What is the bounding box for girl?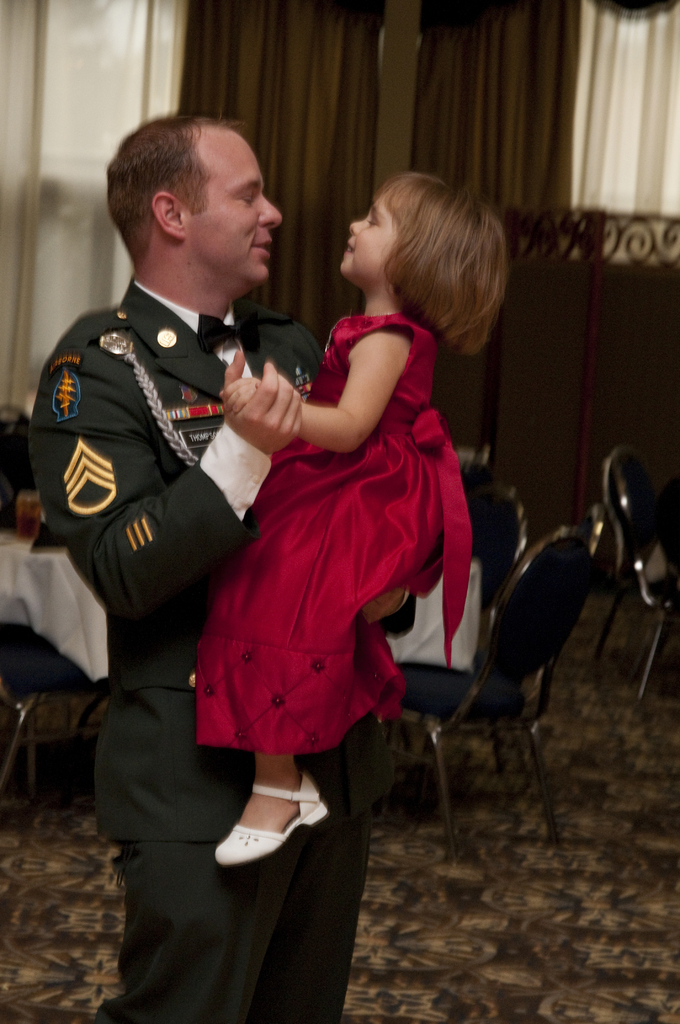
Rect(194, 168, 504, 868).
